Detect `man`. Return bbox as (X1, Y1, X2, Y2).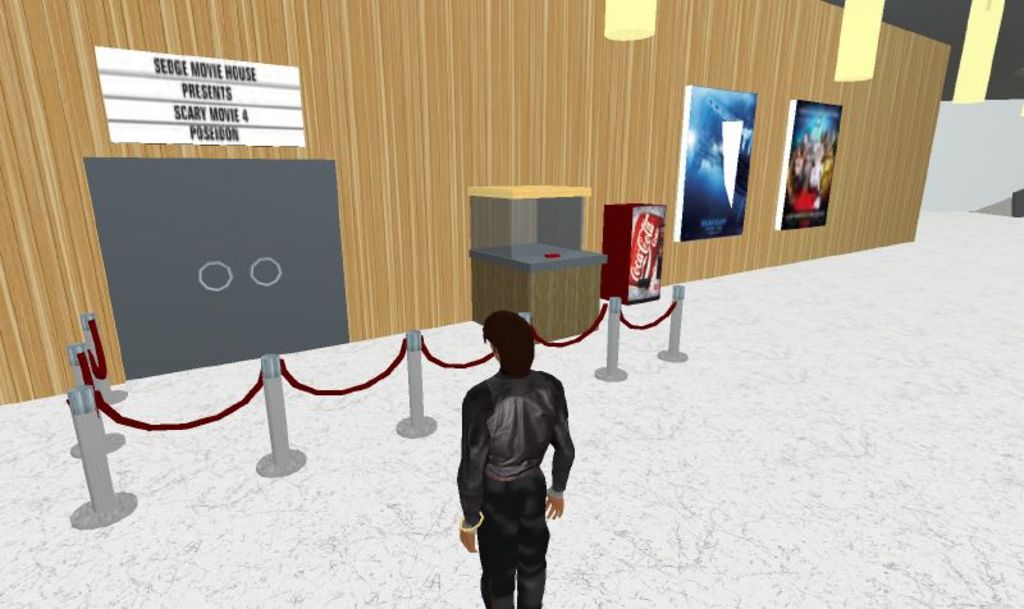
(452, 320, 575, 606).
